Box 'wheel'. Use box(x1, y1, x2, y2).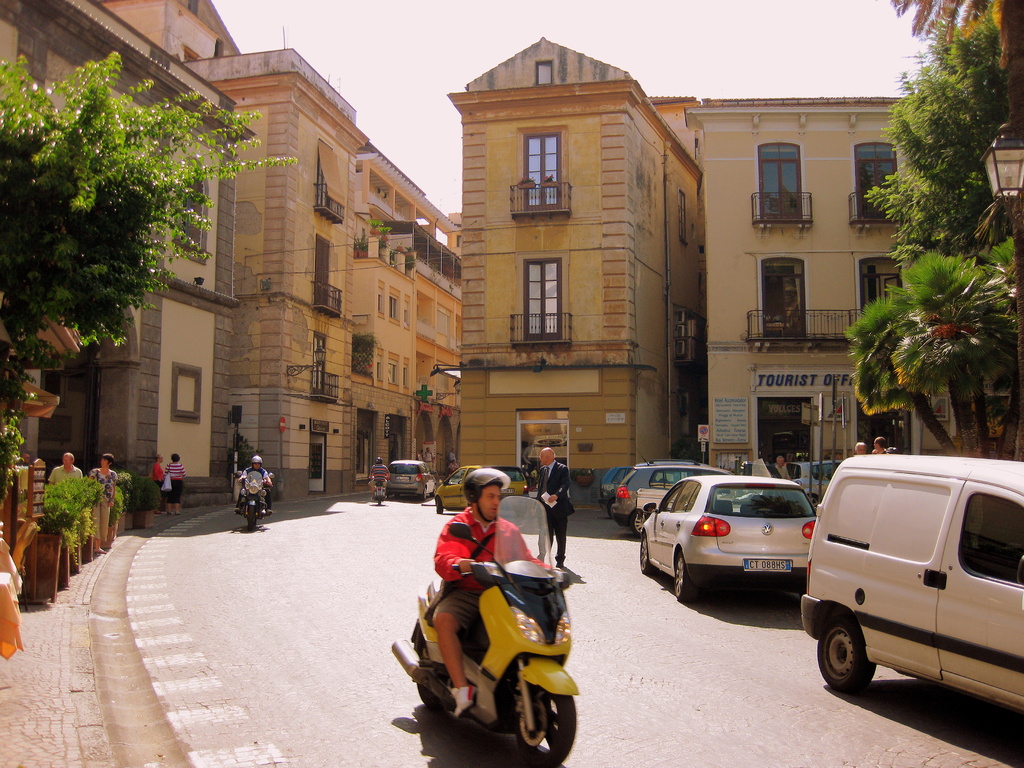
box(241, 504, 262, 532).
